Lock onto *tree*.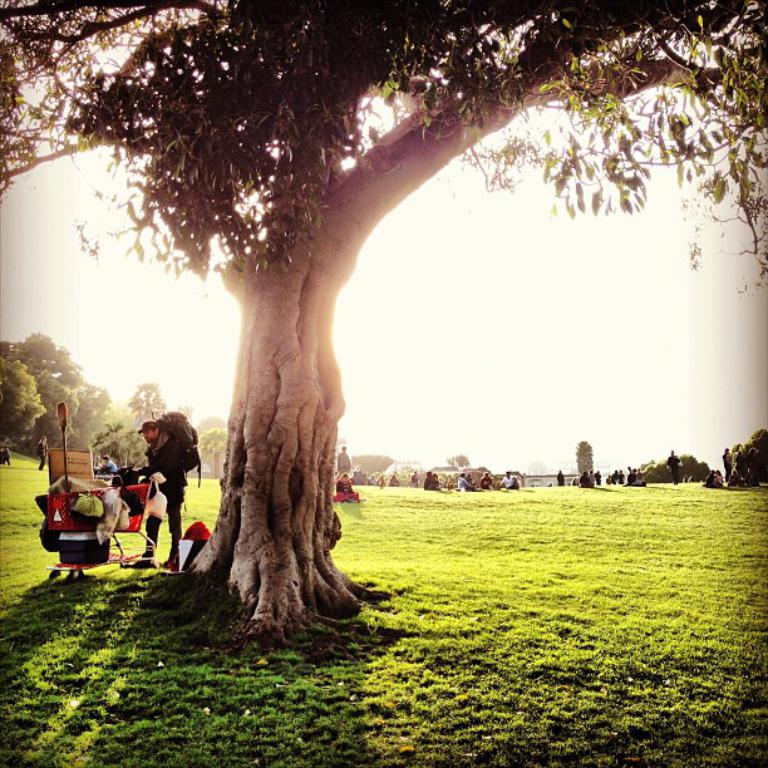
Locked: box(134, 385, 166, 425).
